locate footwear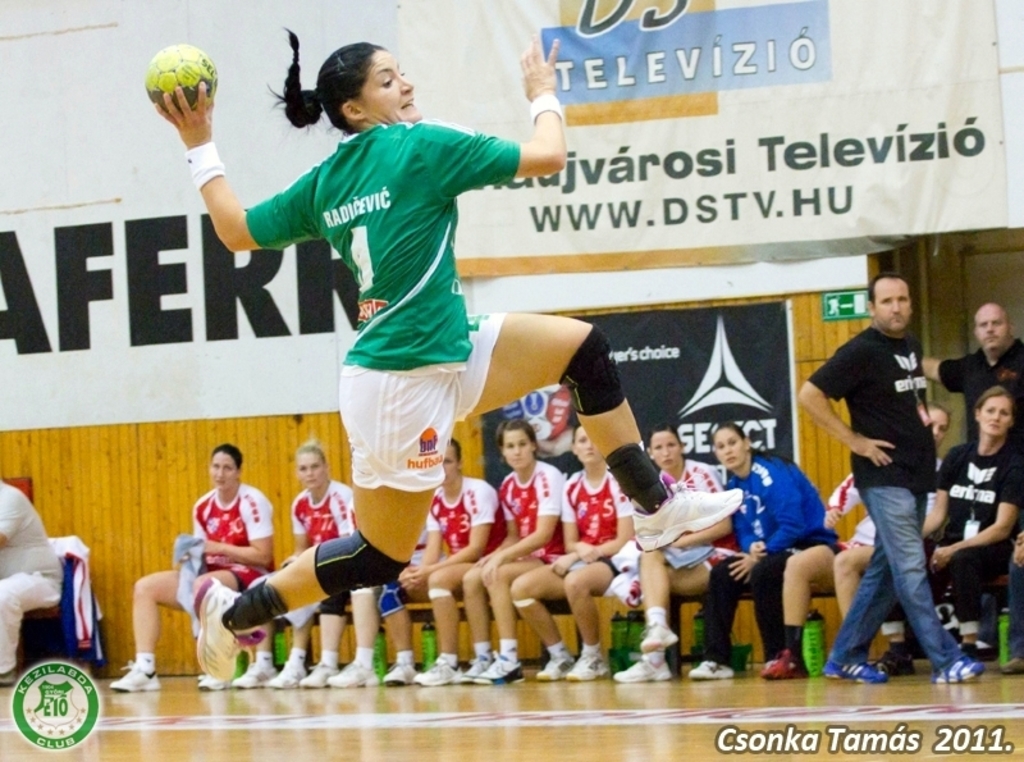
crop(108, 654, 163, 694)
